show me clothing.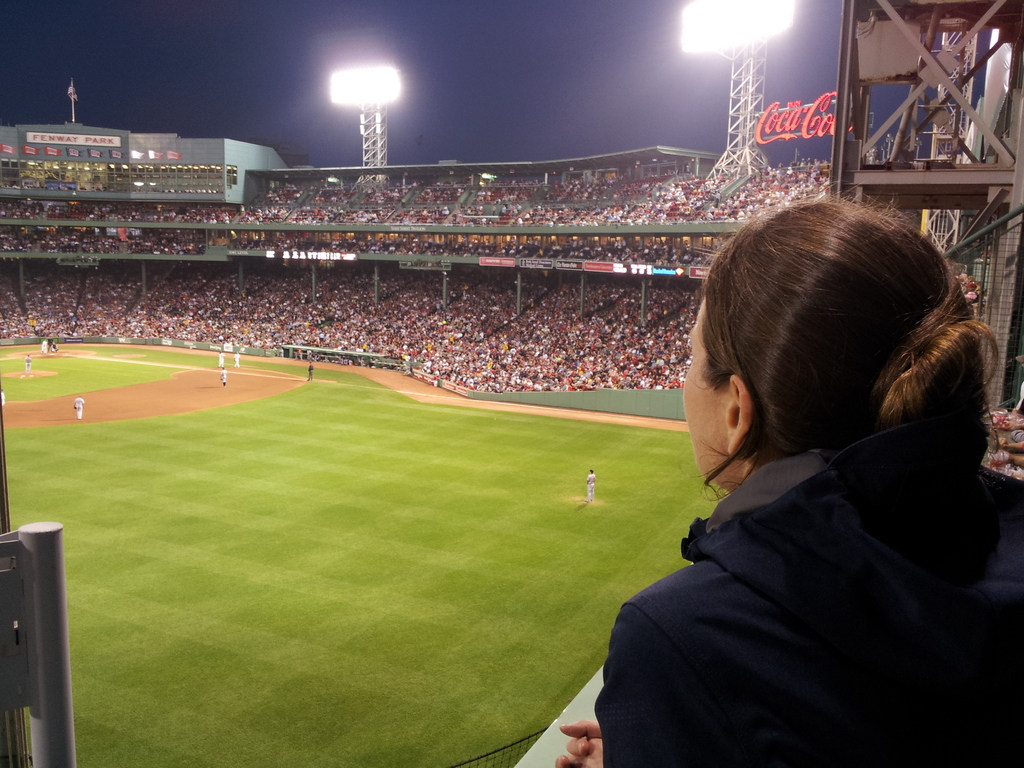
clothing is here: crop(24, 352, 34, 372).
